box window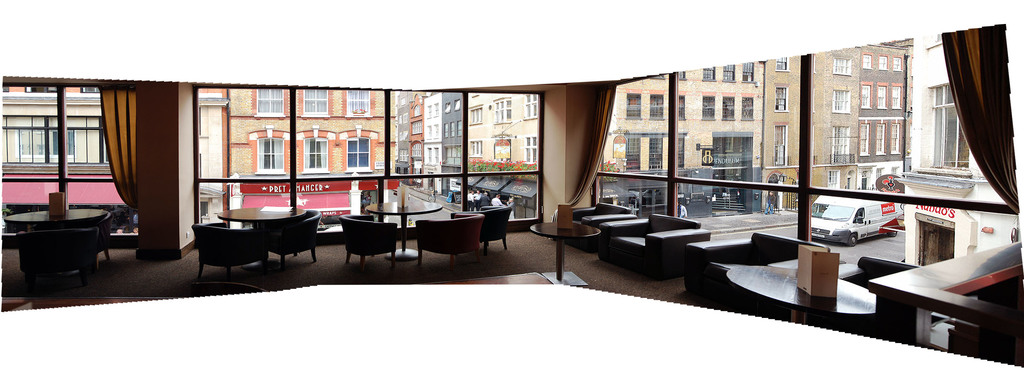
428 148 431 163
